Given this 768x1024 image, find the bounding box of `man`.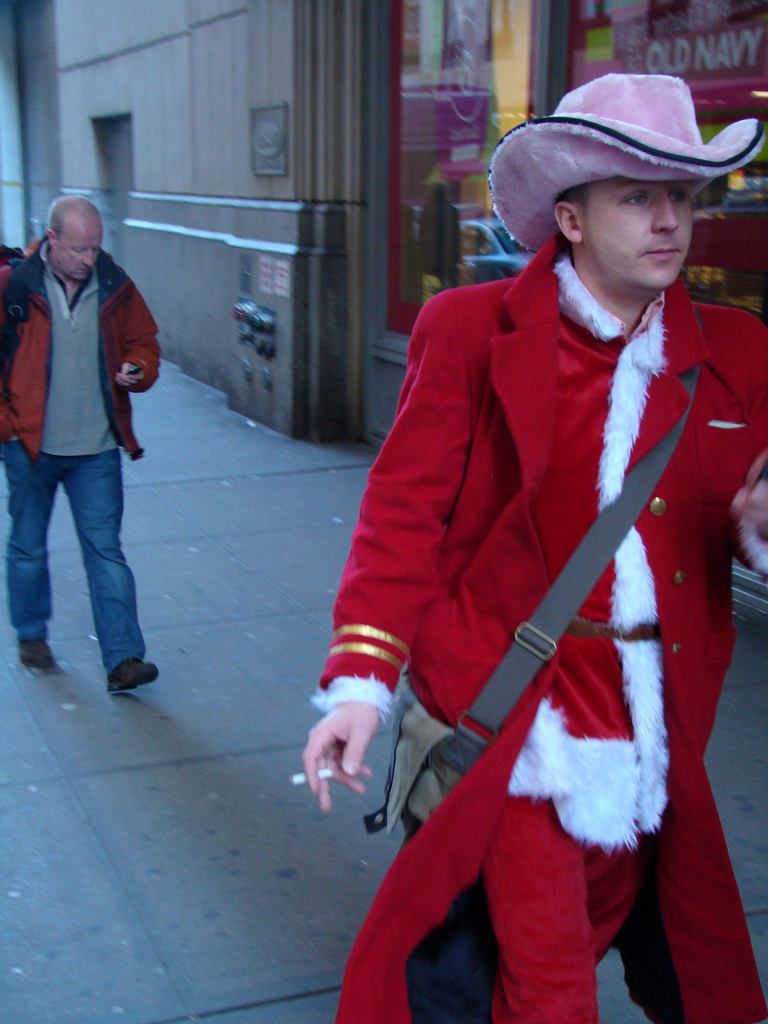
bbox(3, 172, 169, 722).
